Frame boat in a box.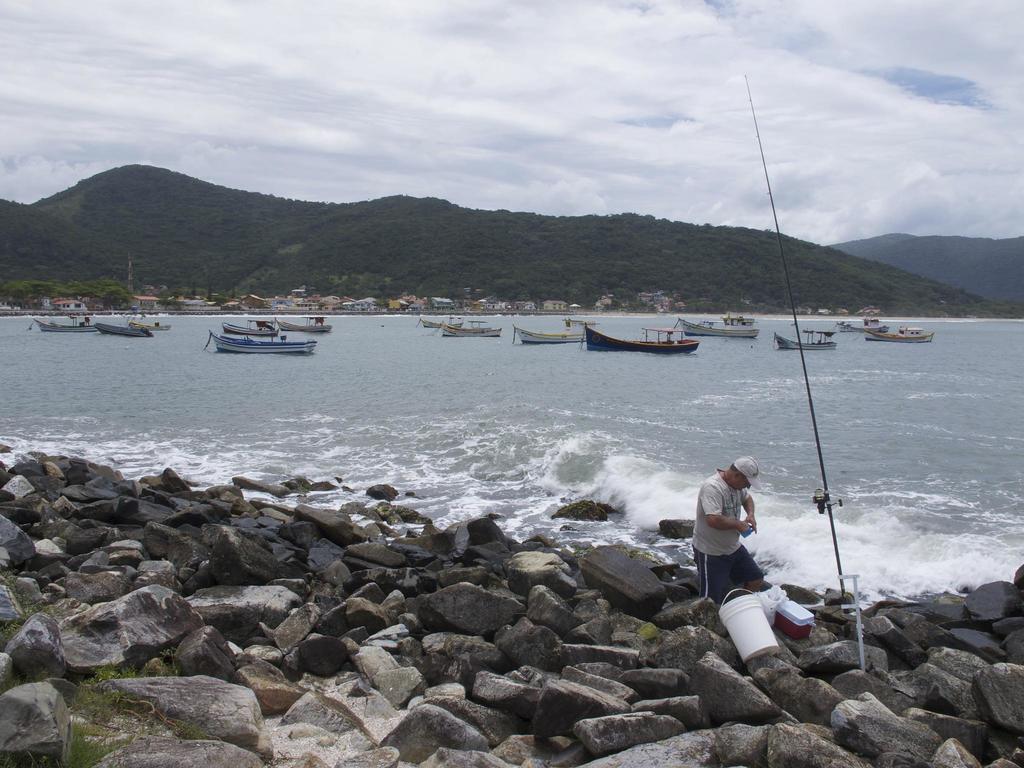
[775, 329, 838, 349].
